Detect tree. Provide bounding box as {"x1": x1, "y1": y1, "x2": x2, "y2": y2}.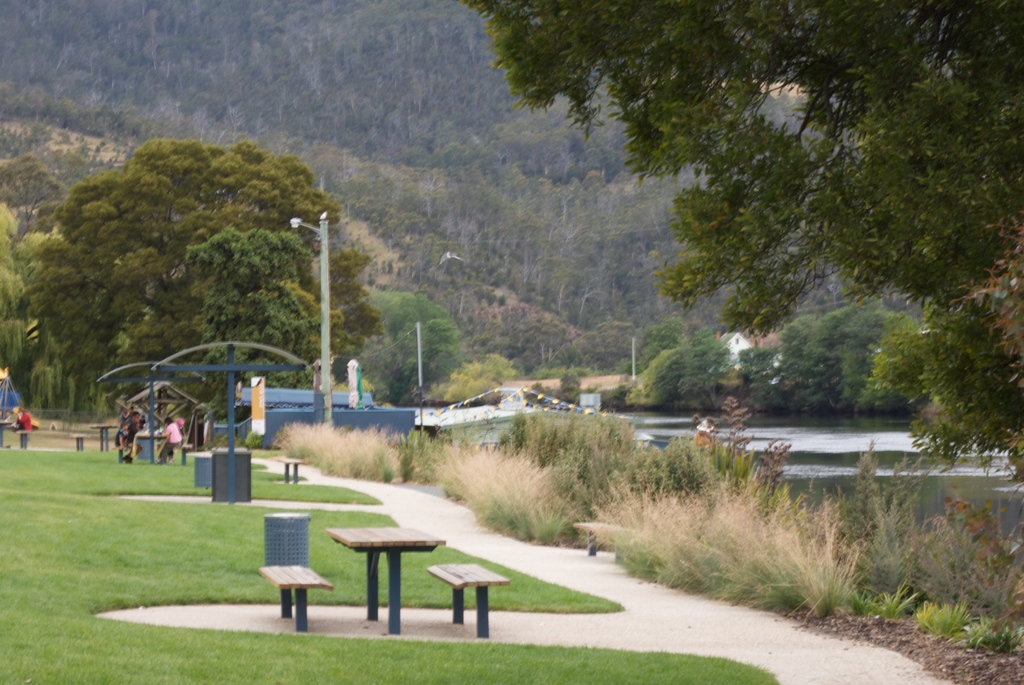
{"x1": 186, "y1": 232, "x2": 306, "y2": 392}.
